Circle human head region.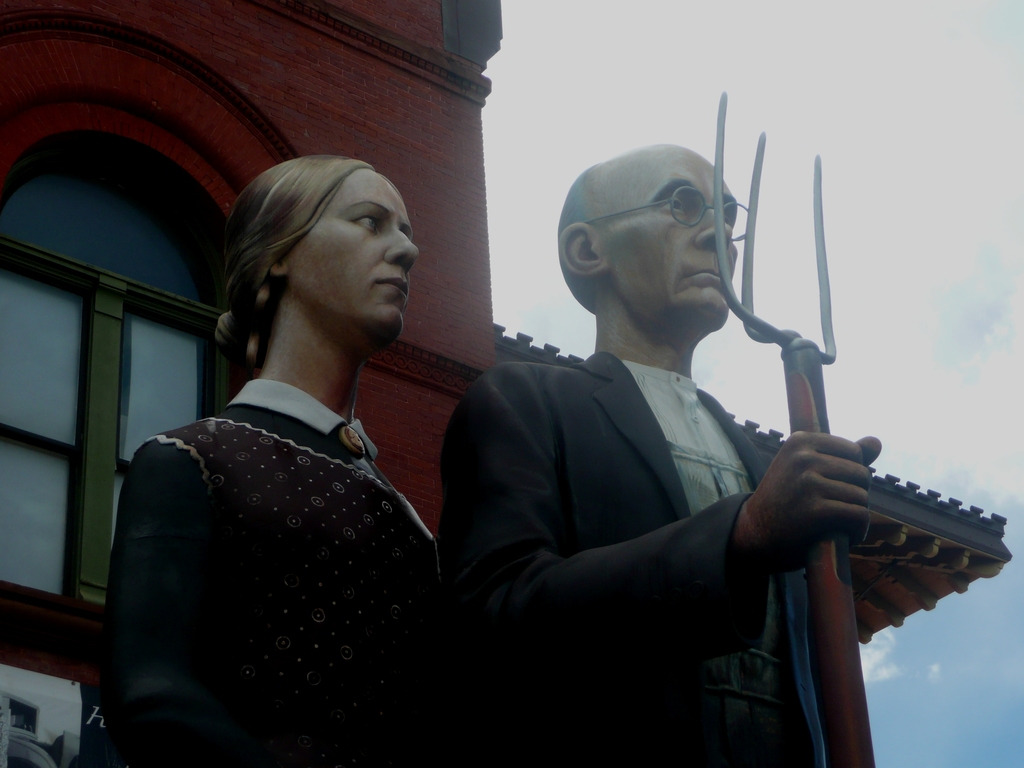
Region: (227,141,419,342).
